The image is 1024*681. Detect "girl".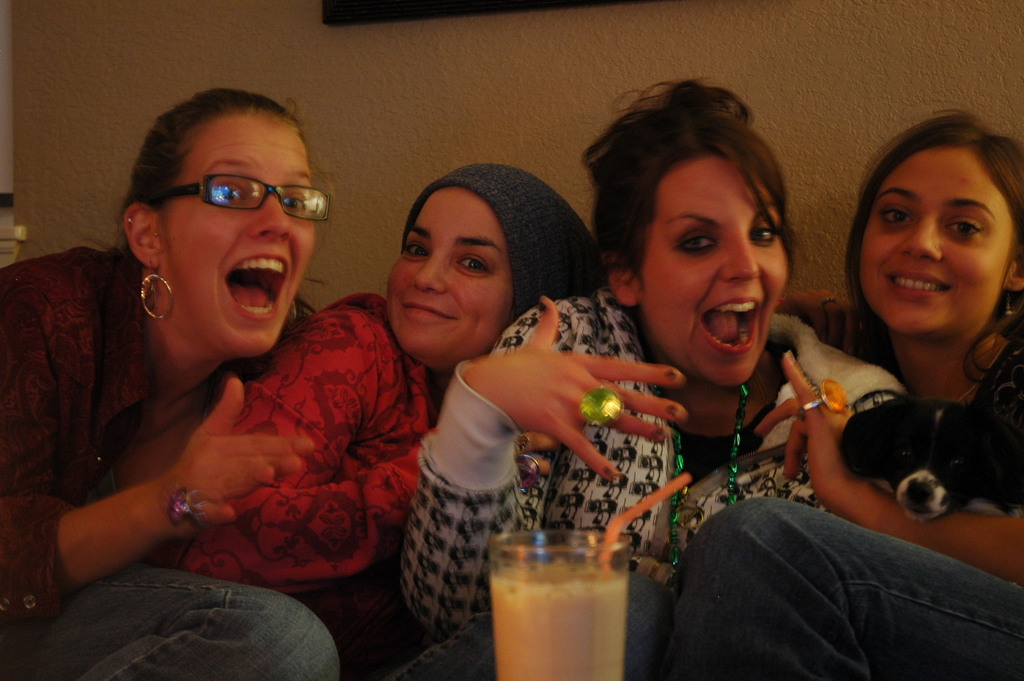
Detection: locate(170, 165, 603, 671).
